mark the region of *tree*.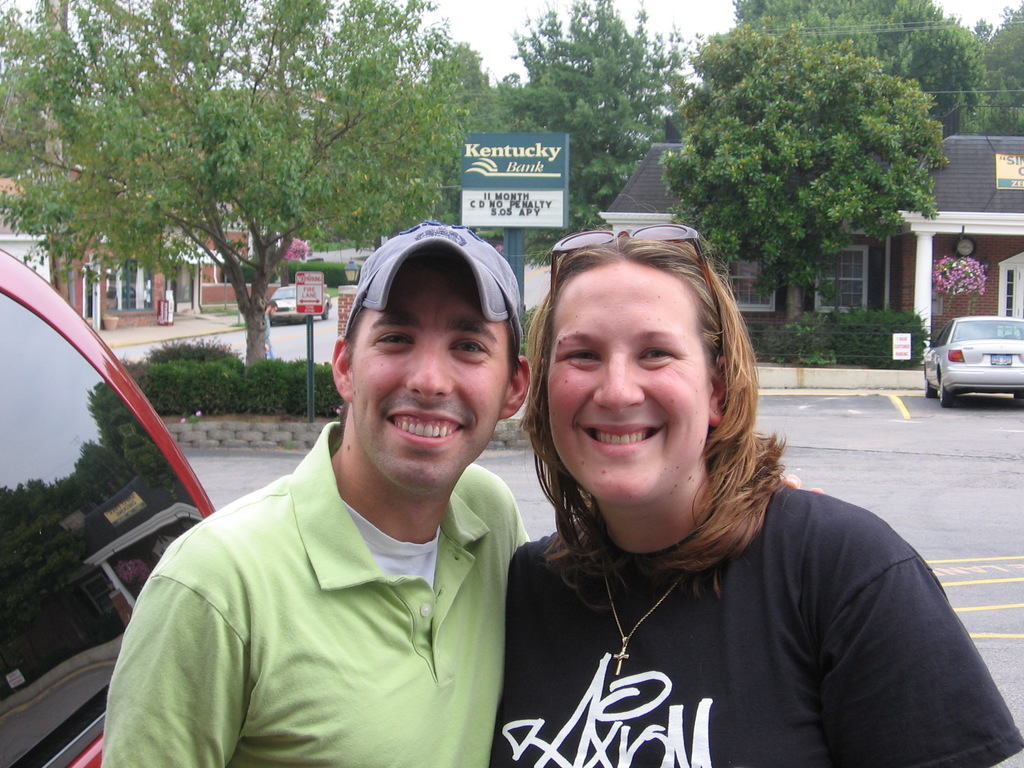
Region: locate(966, 0, 1023, 143).
